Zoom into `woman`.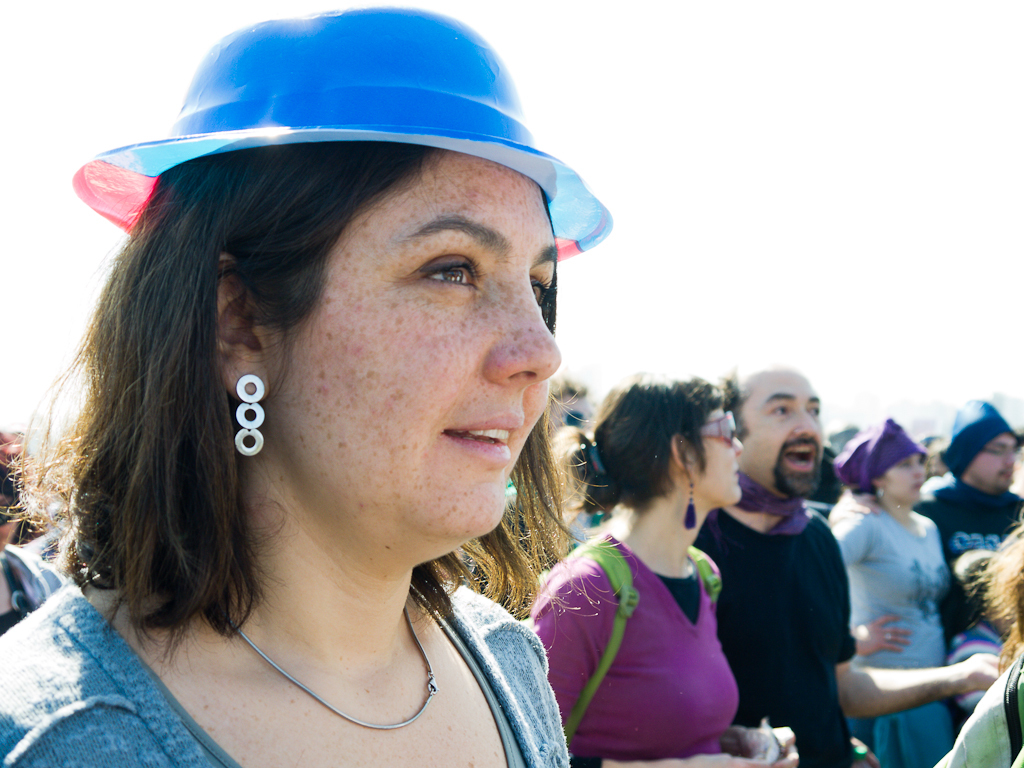
Zoom target: (left=534, top=381, right=770, bottom=754).
